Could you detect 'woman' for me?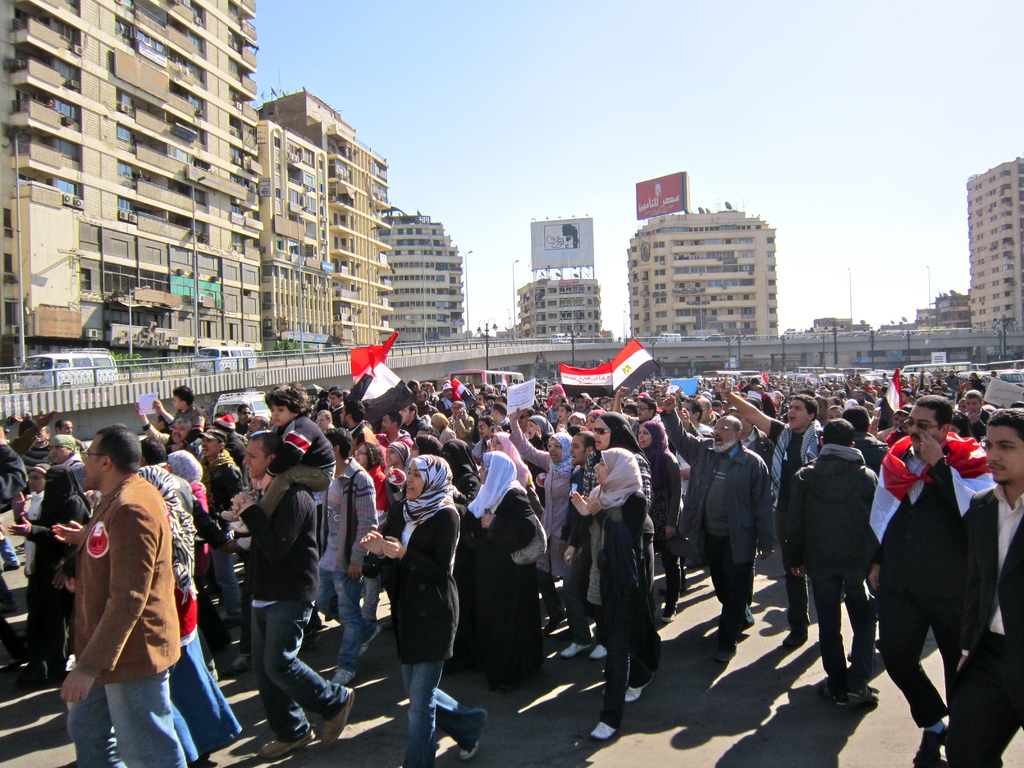
Detection result: (left=438, top=435, right=484, bottom=527).
